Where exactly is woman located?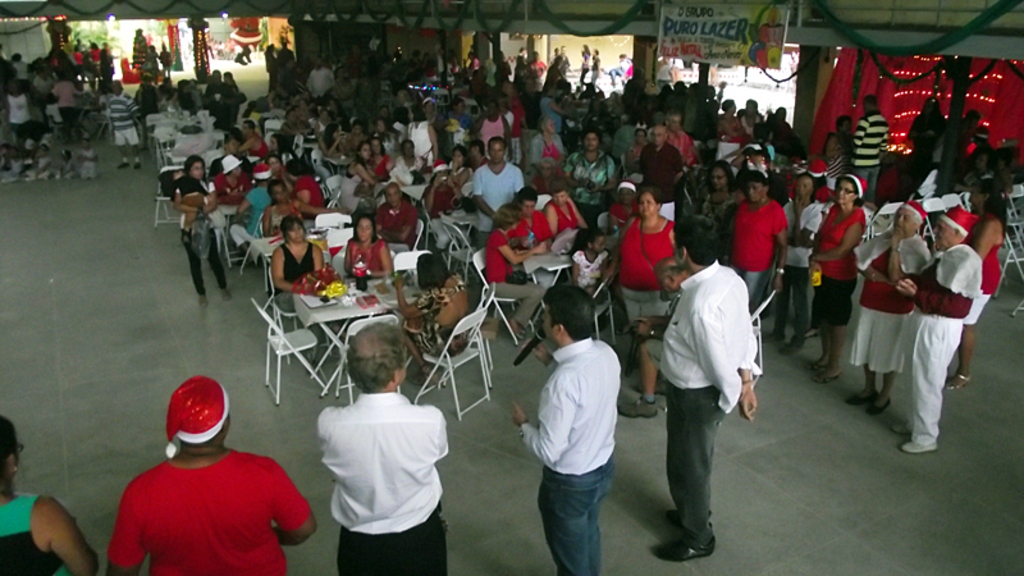
Its bounding box is bbox=[961, 129, 991, 180].
